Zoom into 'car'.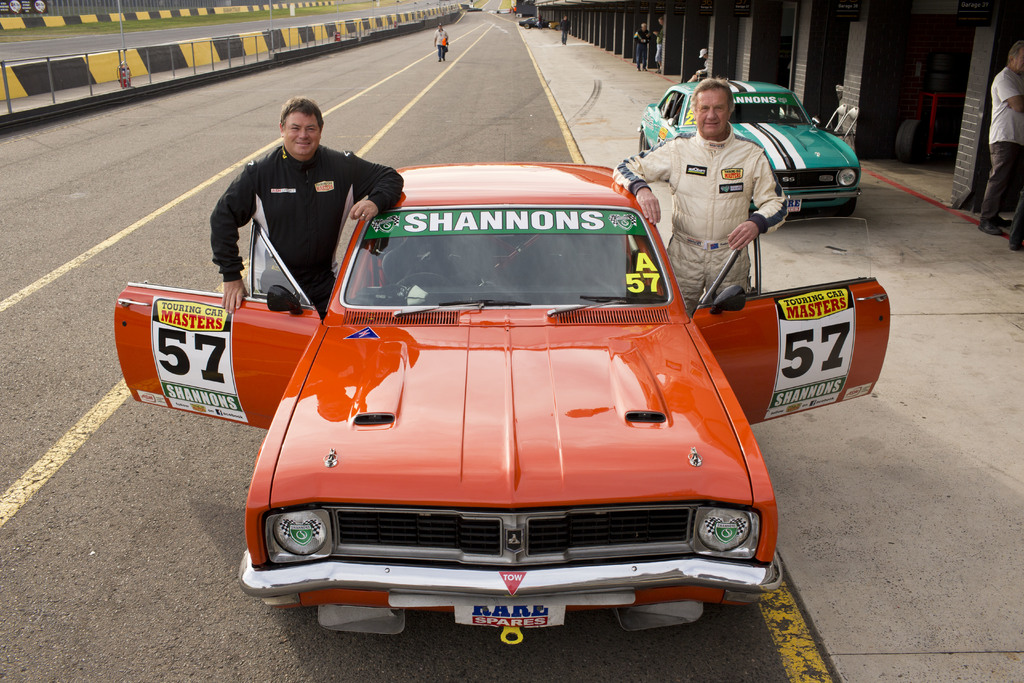
Zoom target: {"left": 636, "top": 74, "right": 859, "bottom": 215}.
